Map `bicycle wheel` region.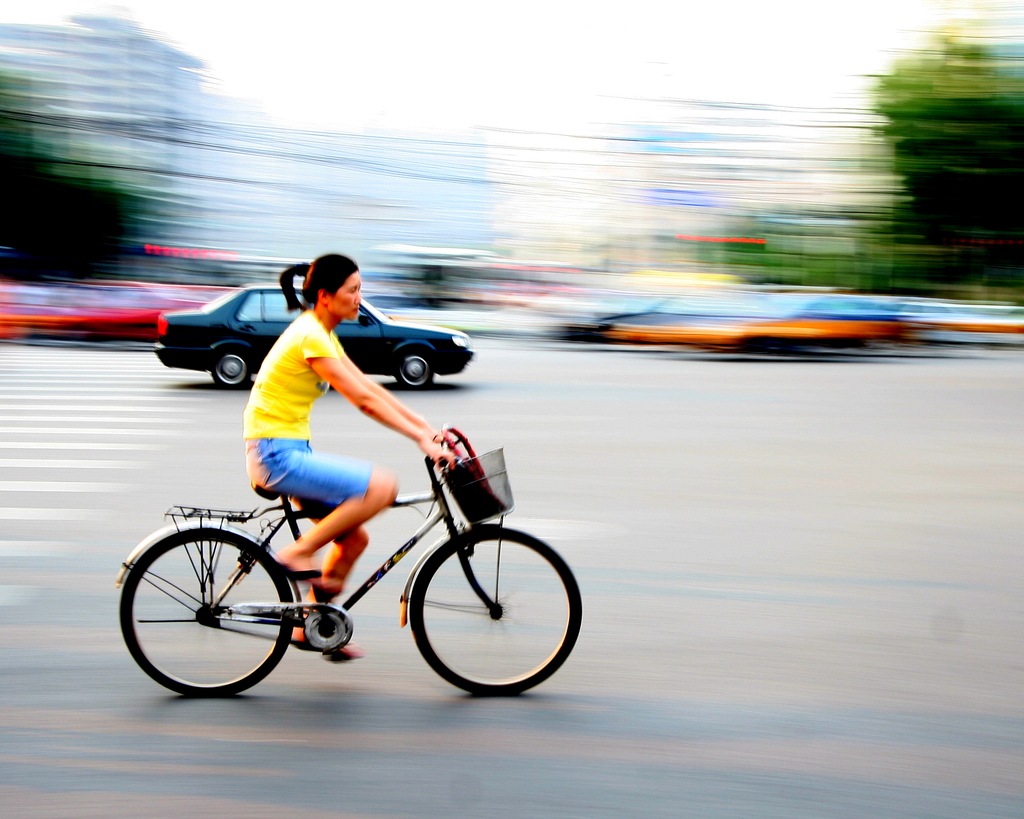
Mapped to Rect(135, 523, 294, 698).
